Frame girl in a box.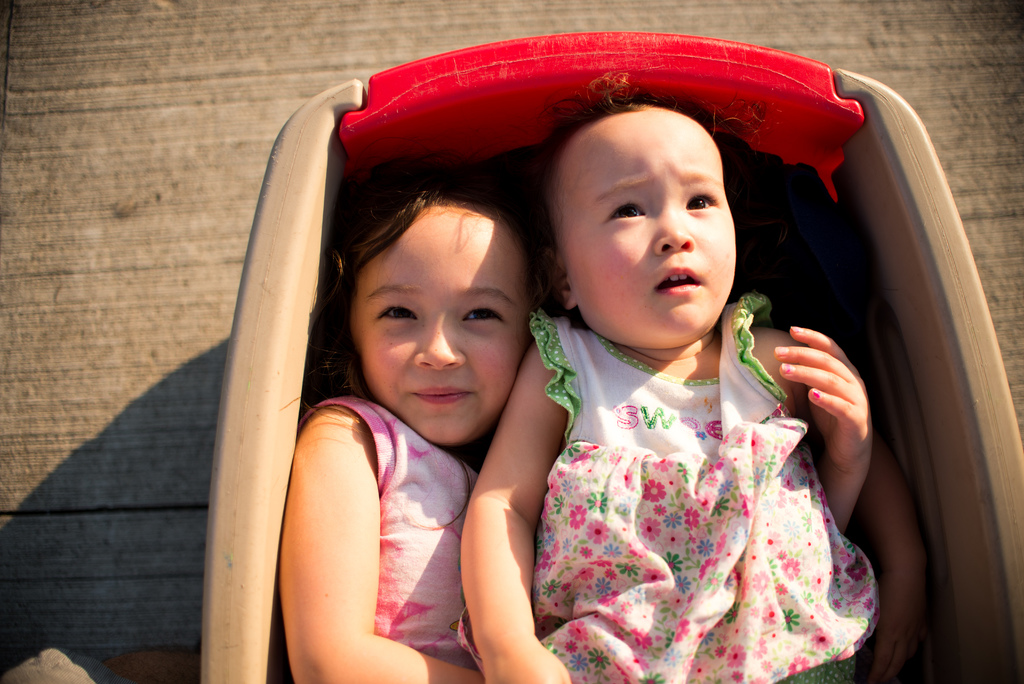
(x1=458, y1=76, x2=930, y2=683).
